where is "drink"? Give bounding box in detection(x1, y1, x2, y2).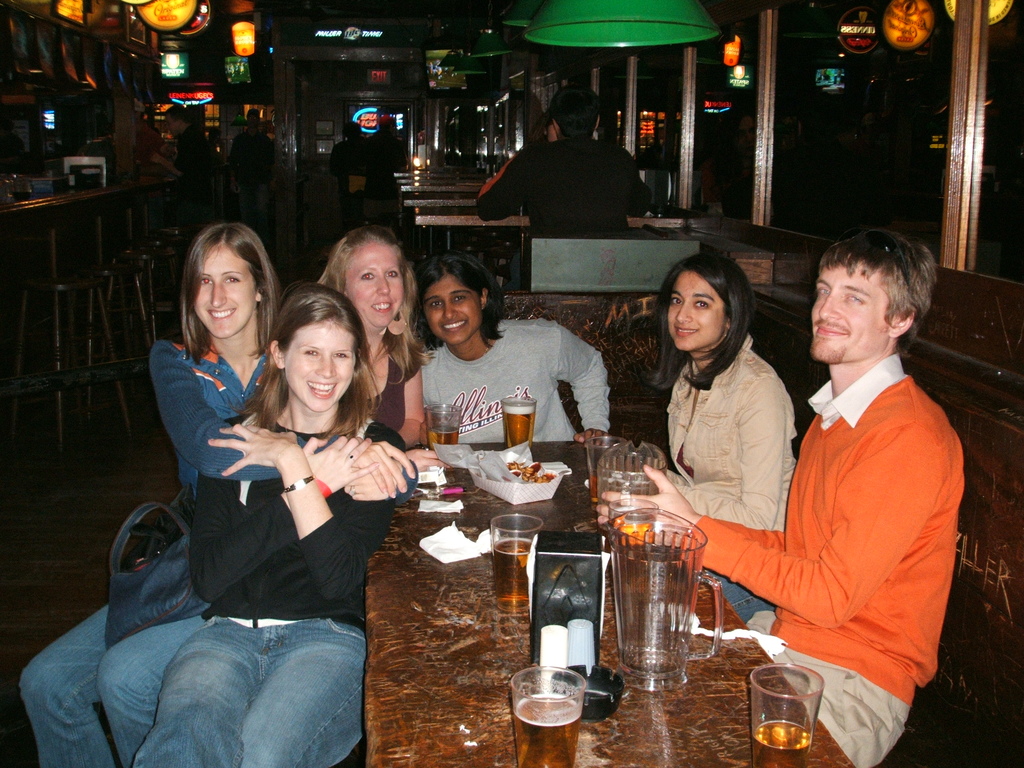
detection(588, 476, 628, 502).
